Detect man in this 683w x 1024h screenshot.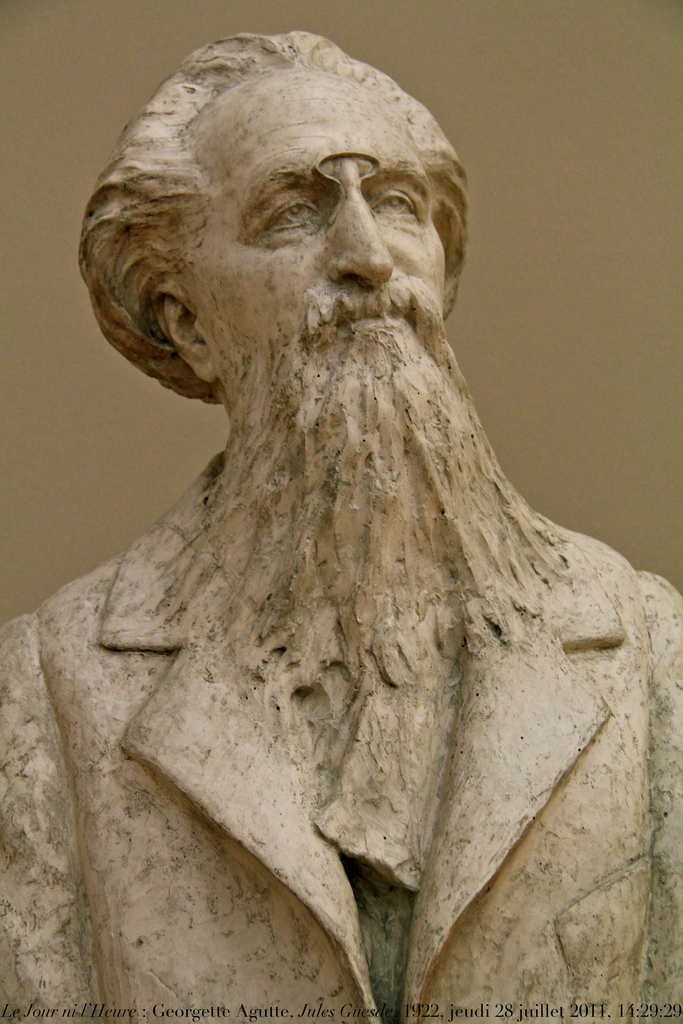
Detection: 8 29 681 1021.
